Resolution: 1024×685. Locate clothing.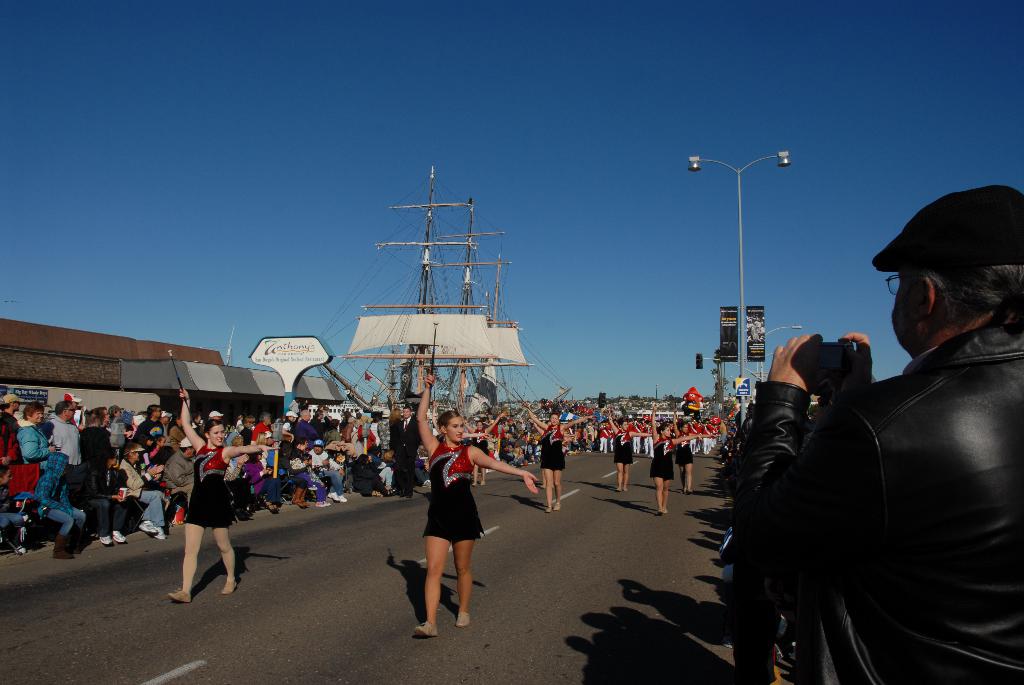
(40,455,90,521).
